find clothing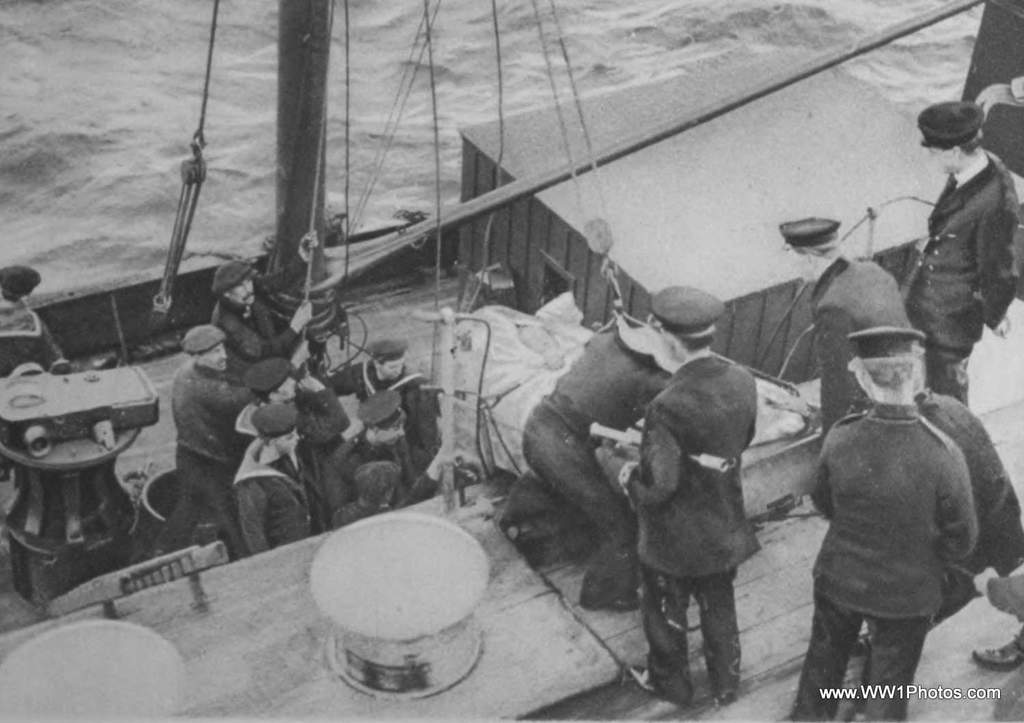
{"x1": 810, "y1": 253, "x2": 908, "y2": 440}
